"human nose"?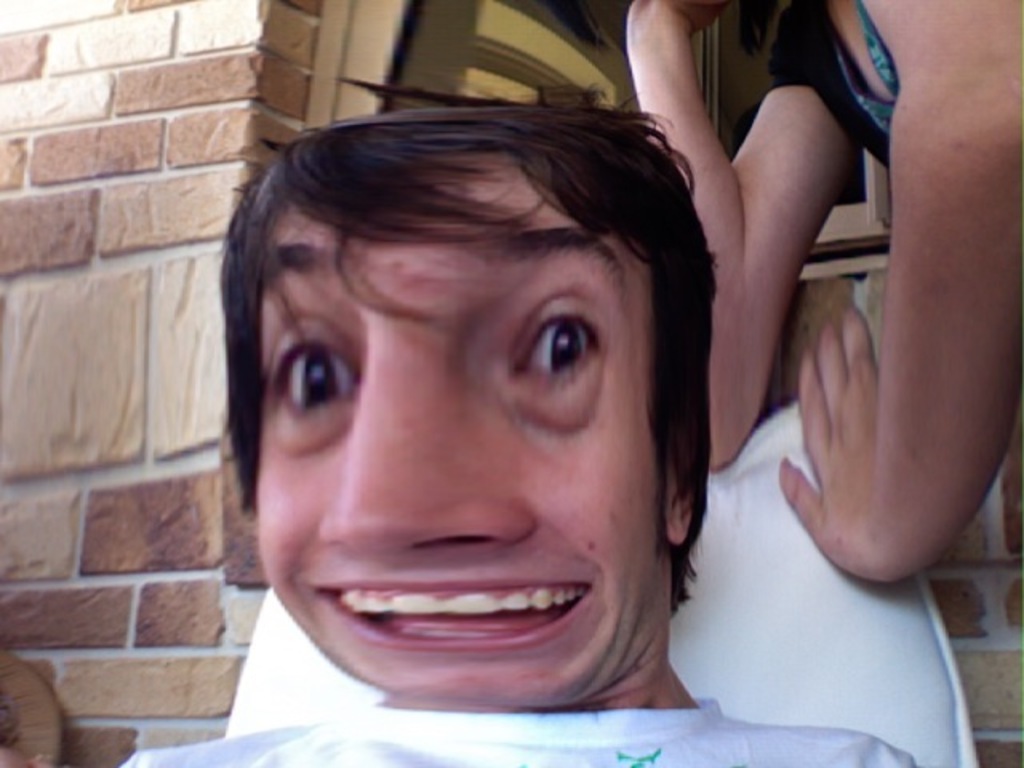
Rect(309, 352, 538, 558)
